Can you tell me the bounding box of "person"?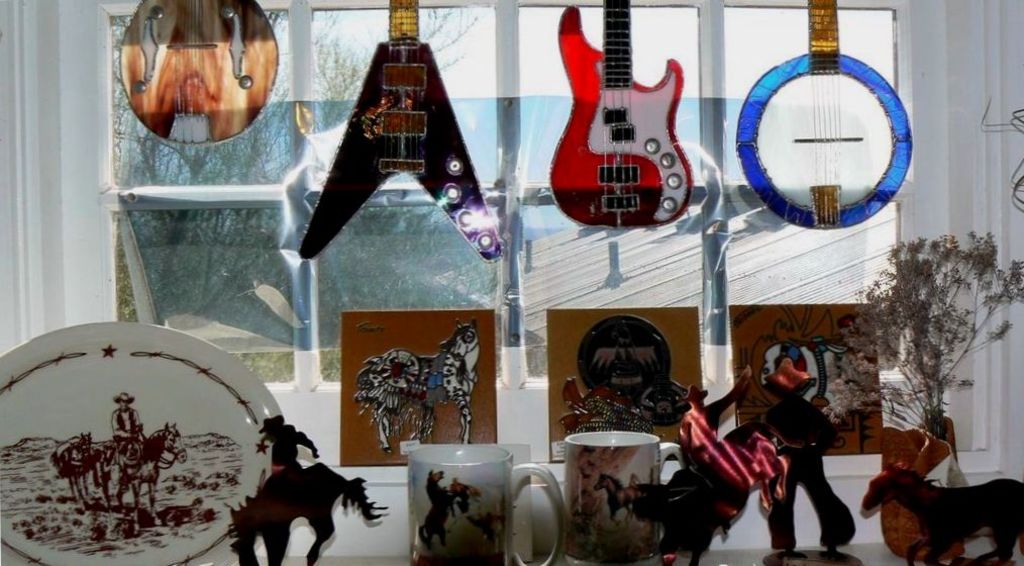
<box>110,389,143,448</box>.
